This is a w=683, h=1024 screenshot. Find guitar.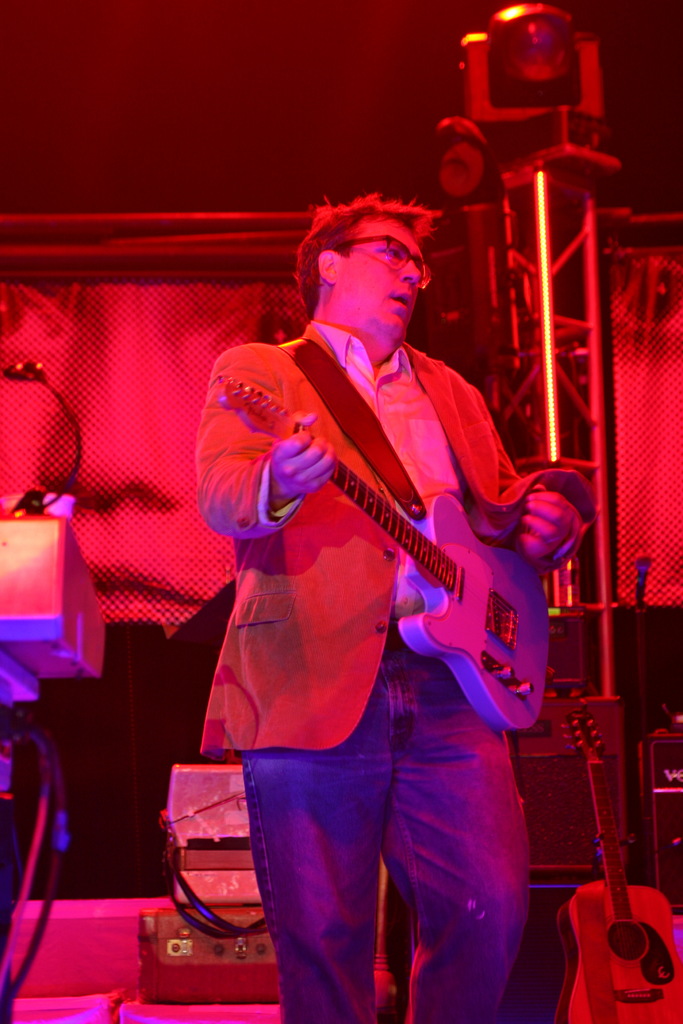
Bounding box: x1=552 y1=699 x2=682 y2=1023.
